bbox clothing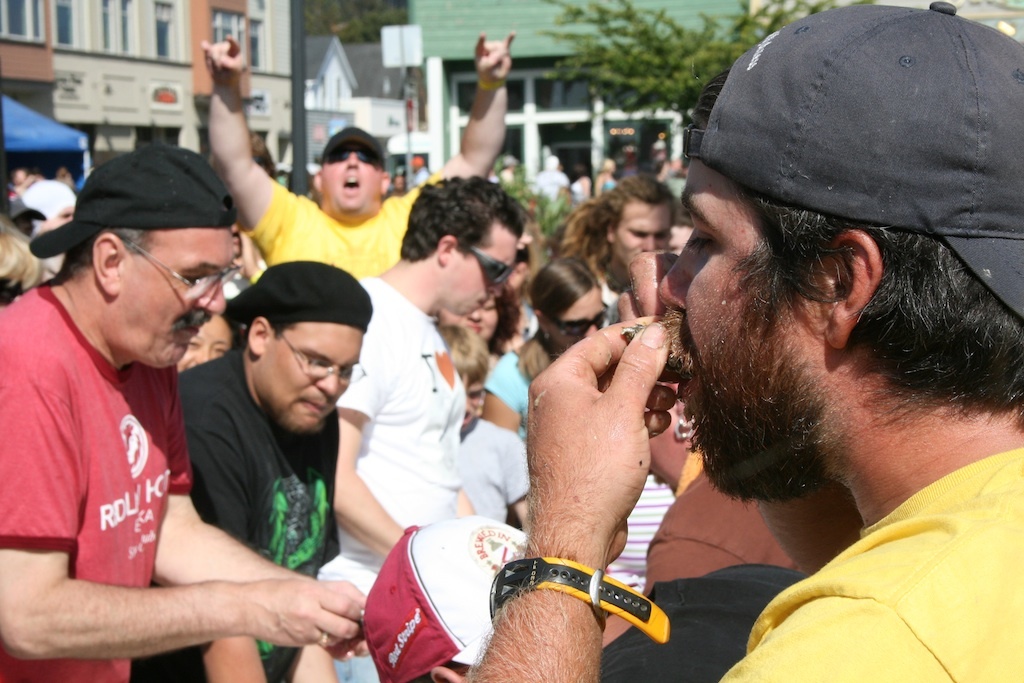
(x1=0, y1=280, x2=194, y2=682)
